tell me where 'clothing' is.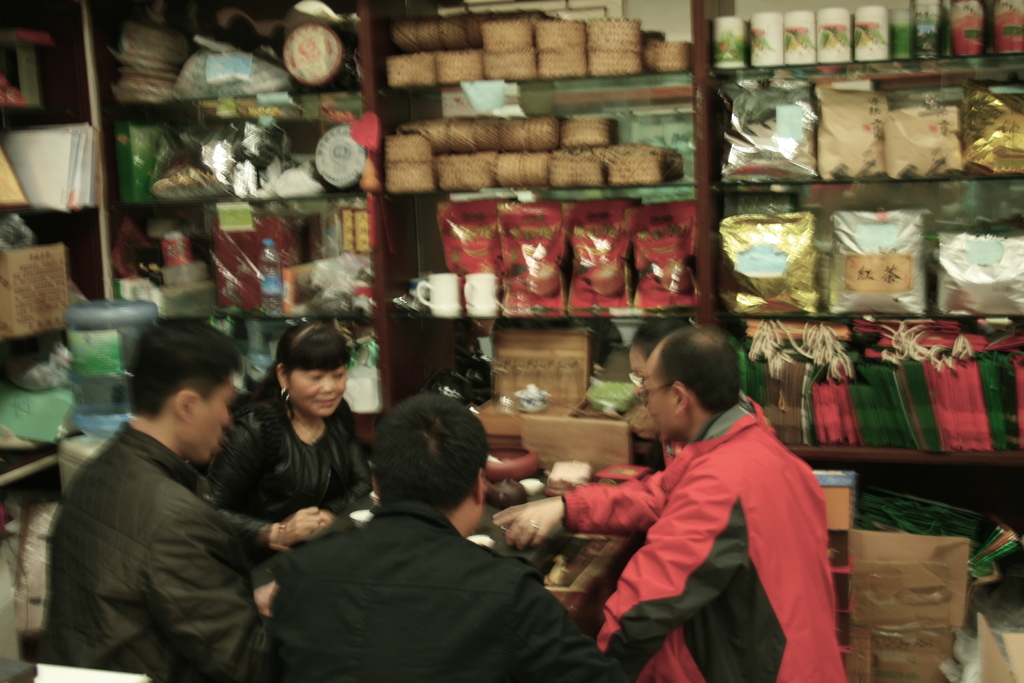
'clothing' is at 202 392 372 543.
